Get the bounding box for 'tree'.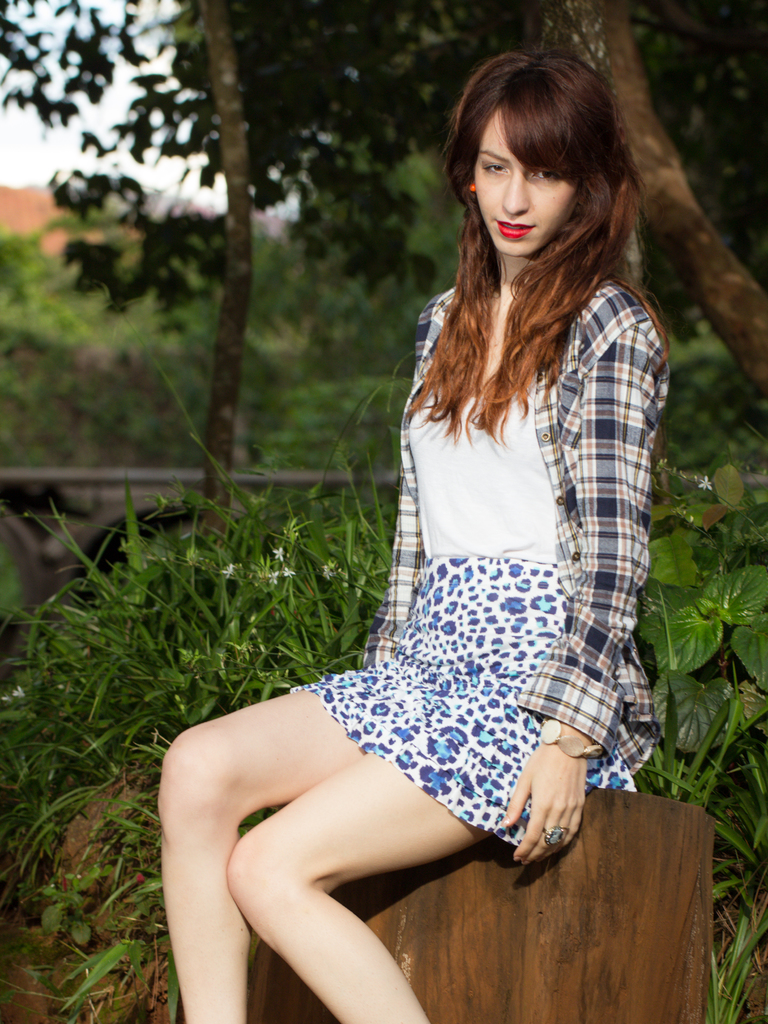
0/0/437/477.
